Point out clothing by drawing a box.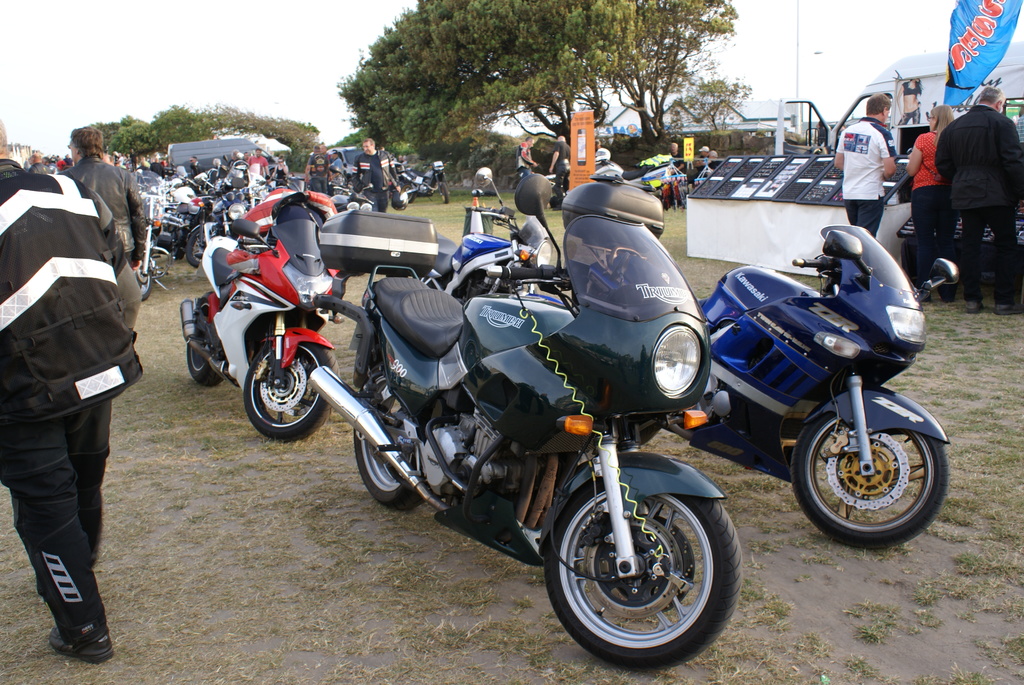
[left=333, top=157, right=348, bottom=175].
